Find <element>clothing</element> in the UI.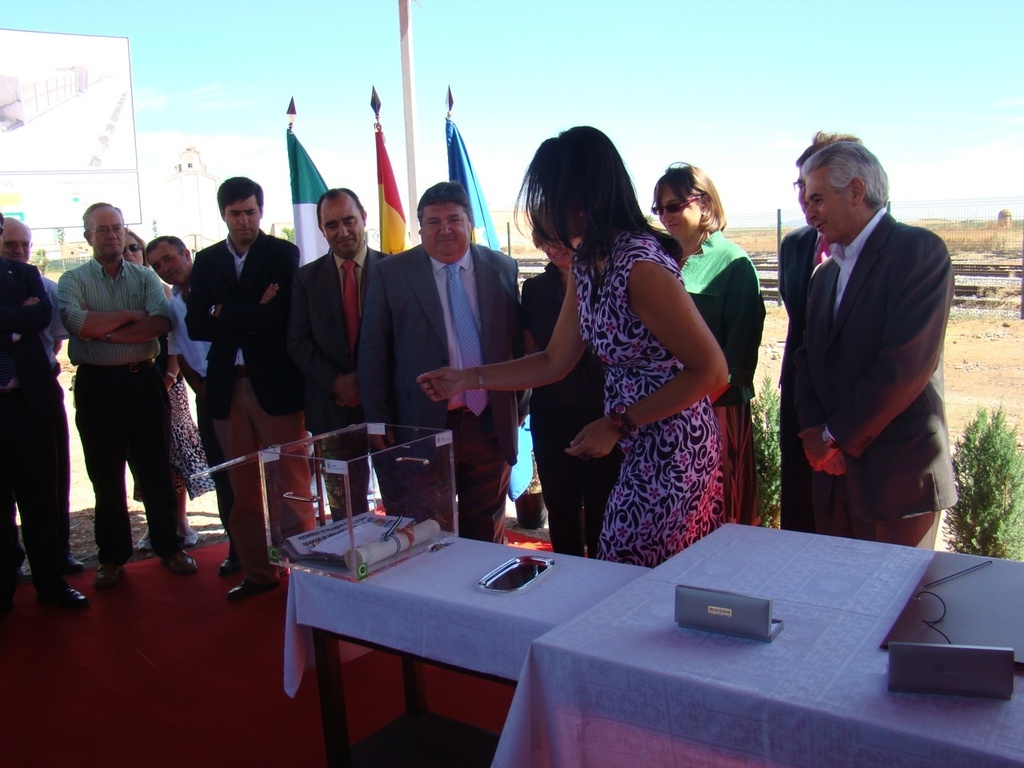
UI element at 354, 240, 526, 544.
